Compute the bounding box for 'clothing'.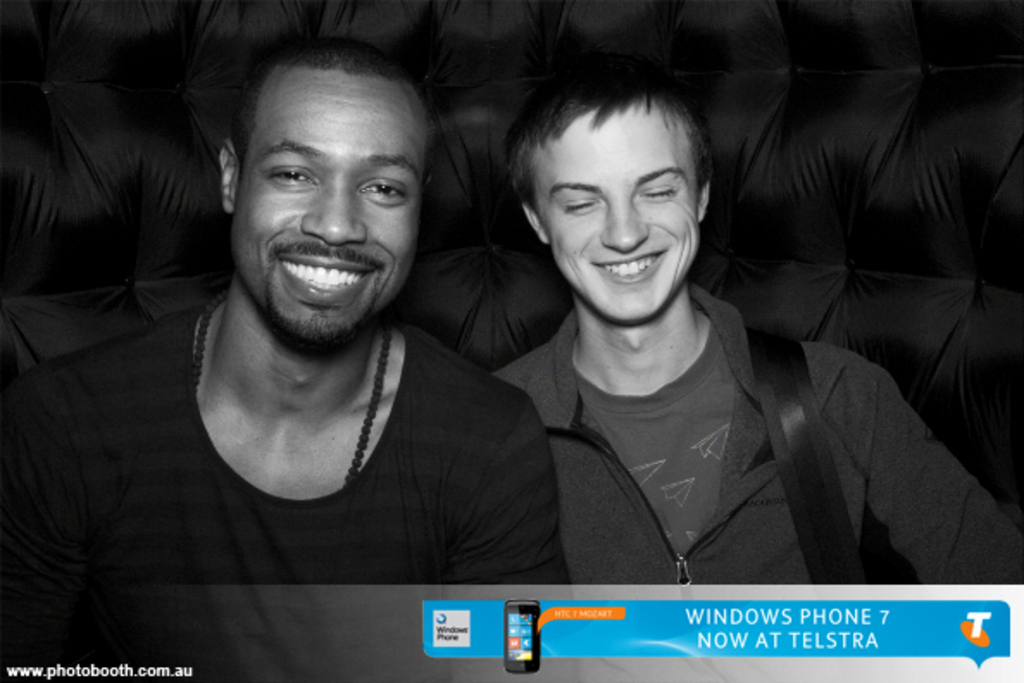
95 243 571 636.
